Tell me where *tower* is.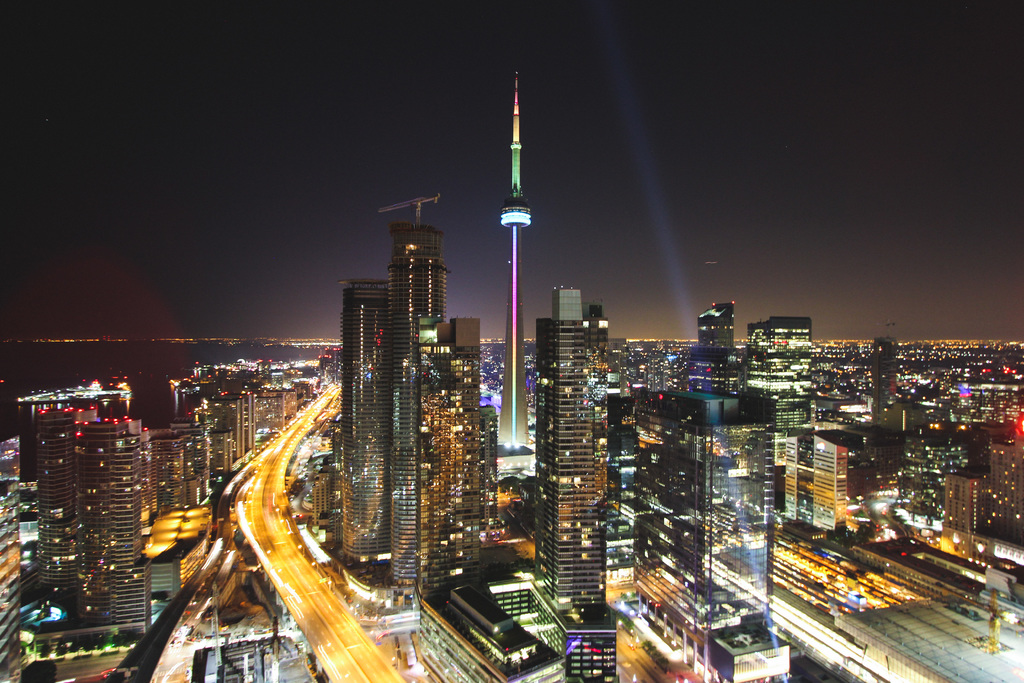
*tower* is at <box>534,270,611,598</box>.
